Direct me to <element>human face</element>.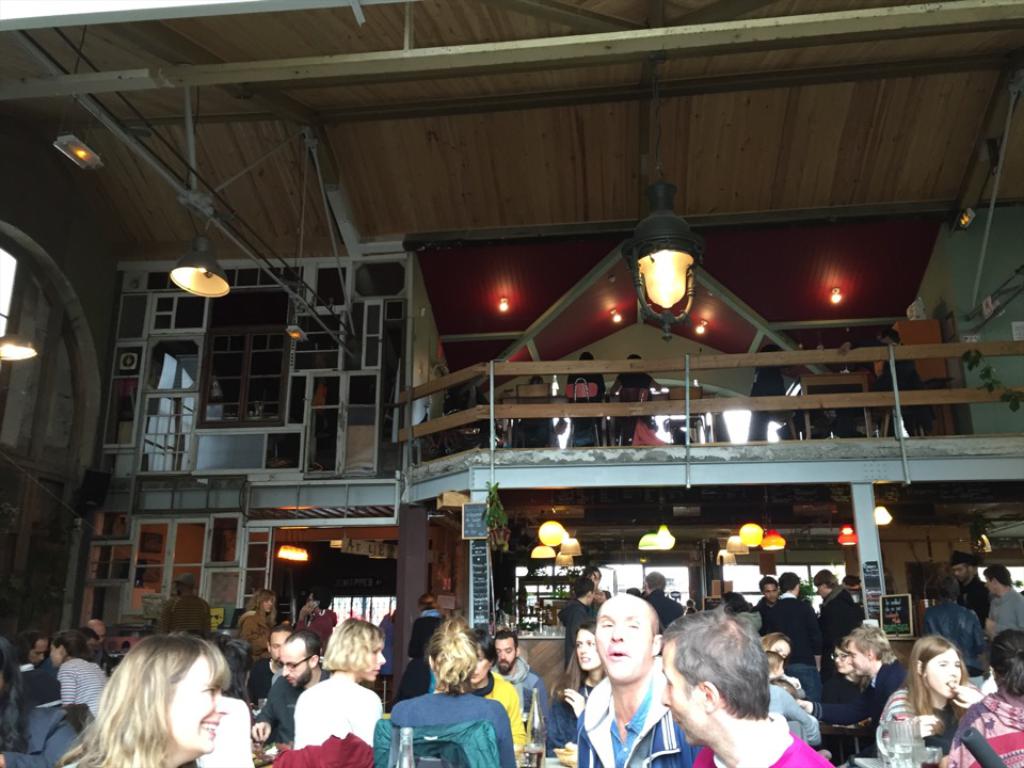
Direction: BBox(835, 651, 855, 682).
